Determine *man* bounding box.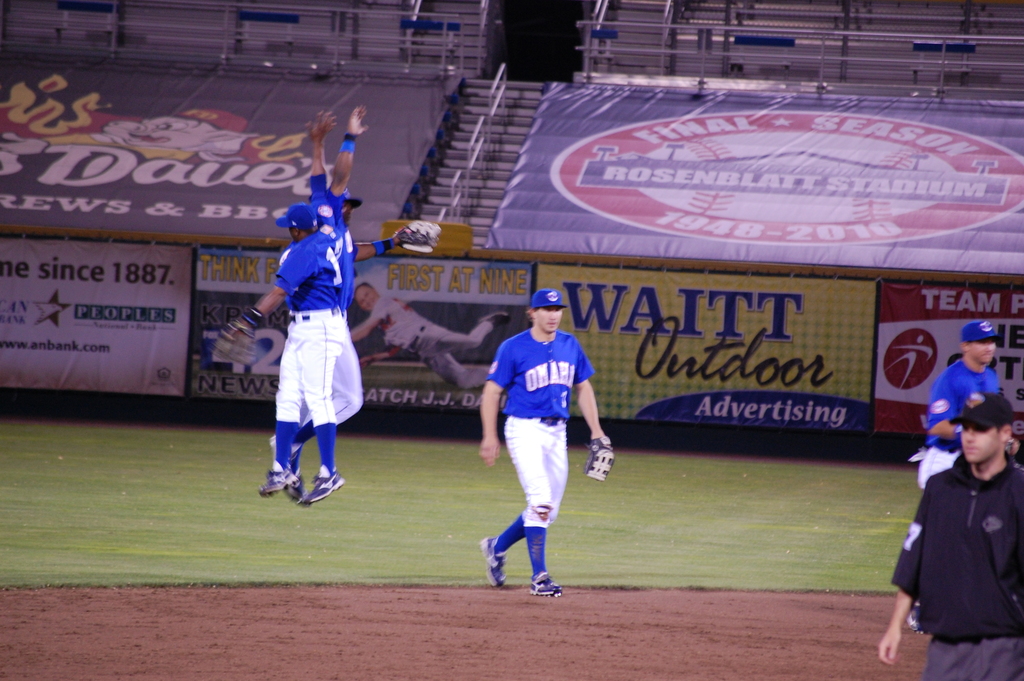
Determined: region(481, 282, 606, 606).
